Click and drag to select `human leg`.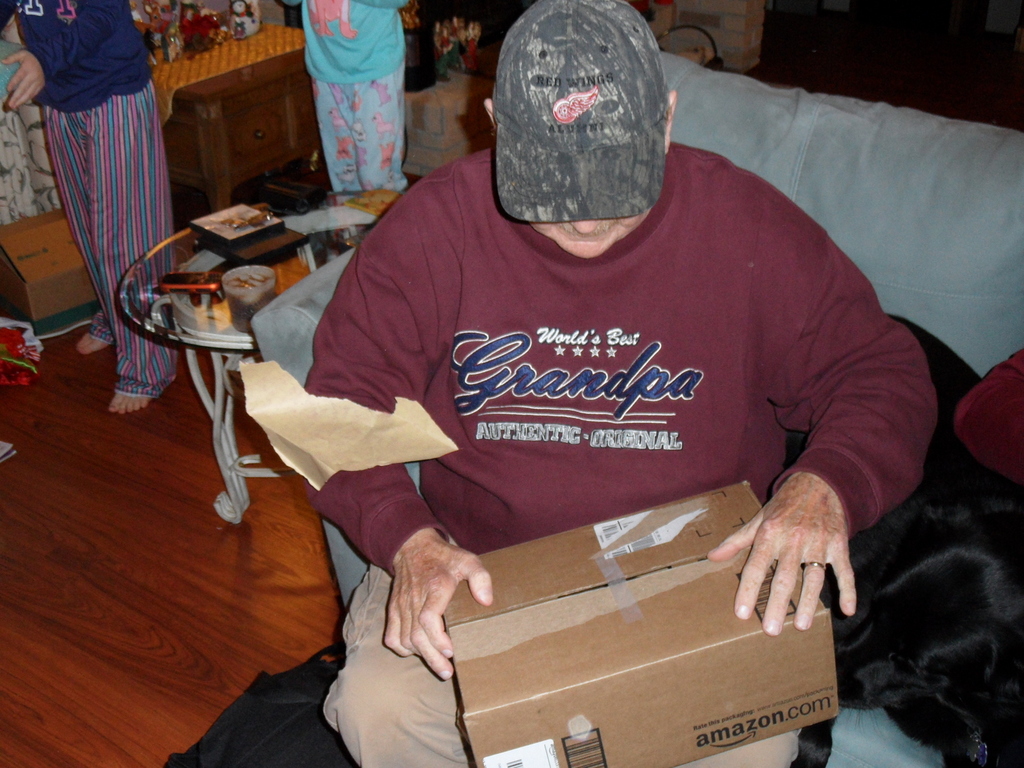
Selection: 83, 41, 165, 414.
